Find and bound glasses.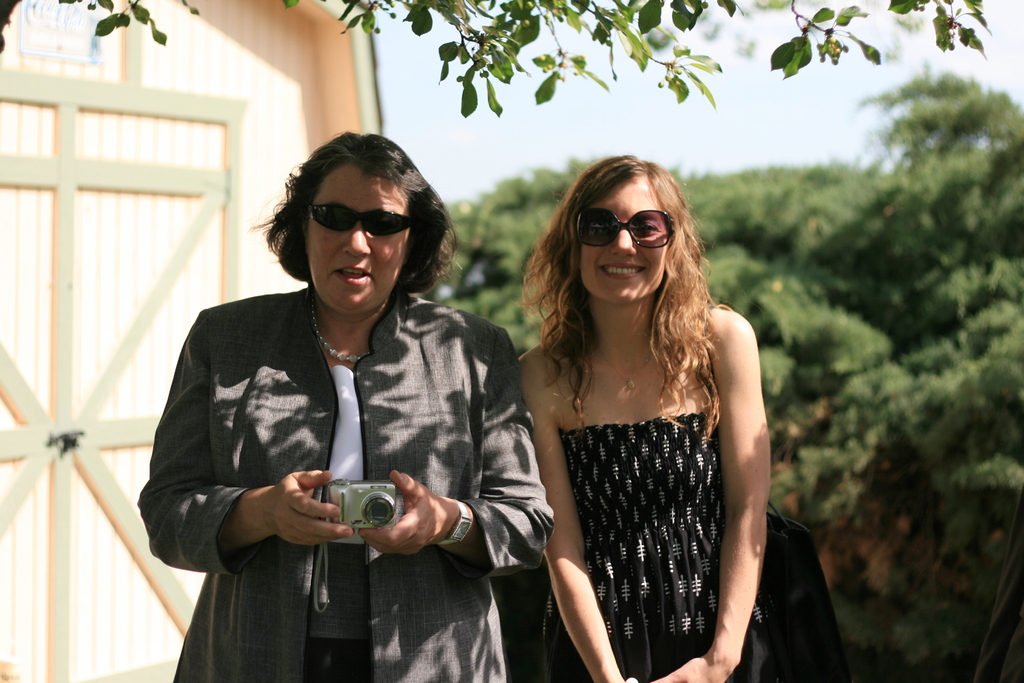
Bound: left=312, top=202, right=419, bottom=238.
